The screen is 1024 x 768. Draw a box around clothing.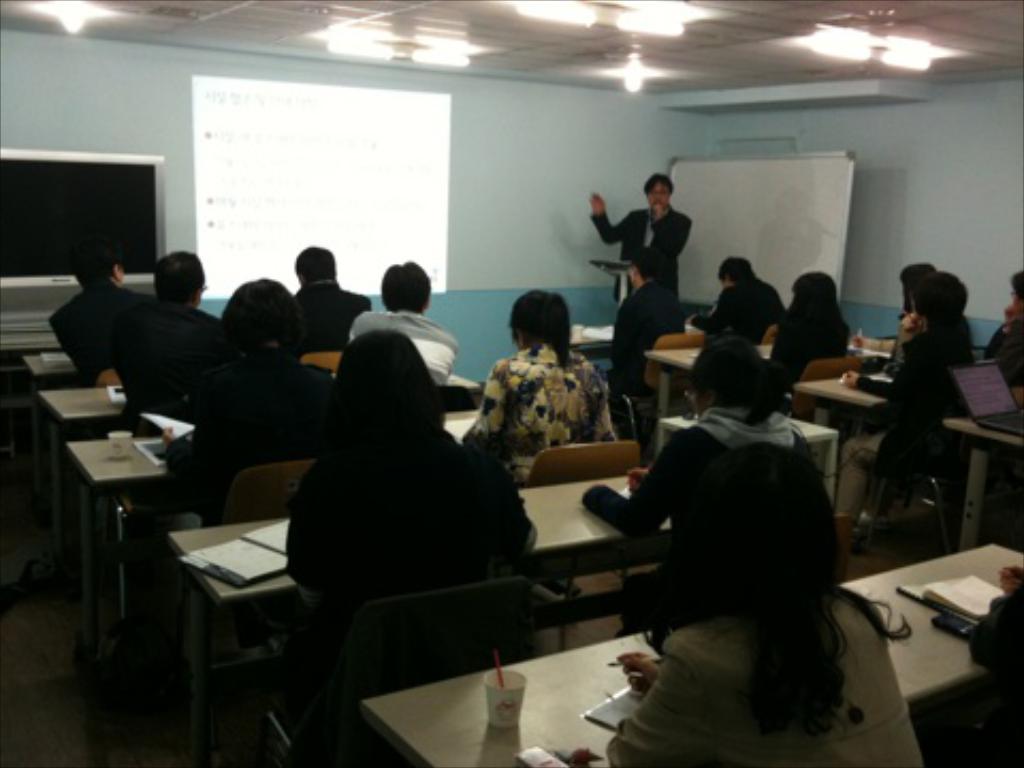
(838, 305, 964, 529).
